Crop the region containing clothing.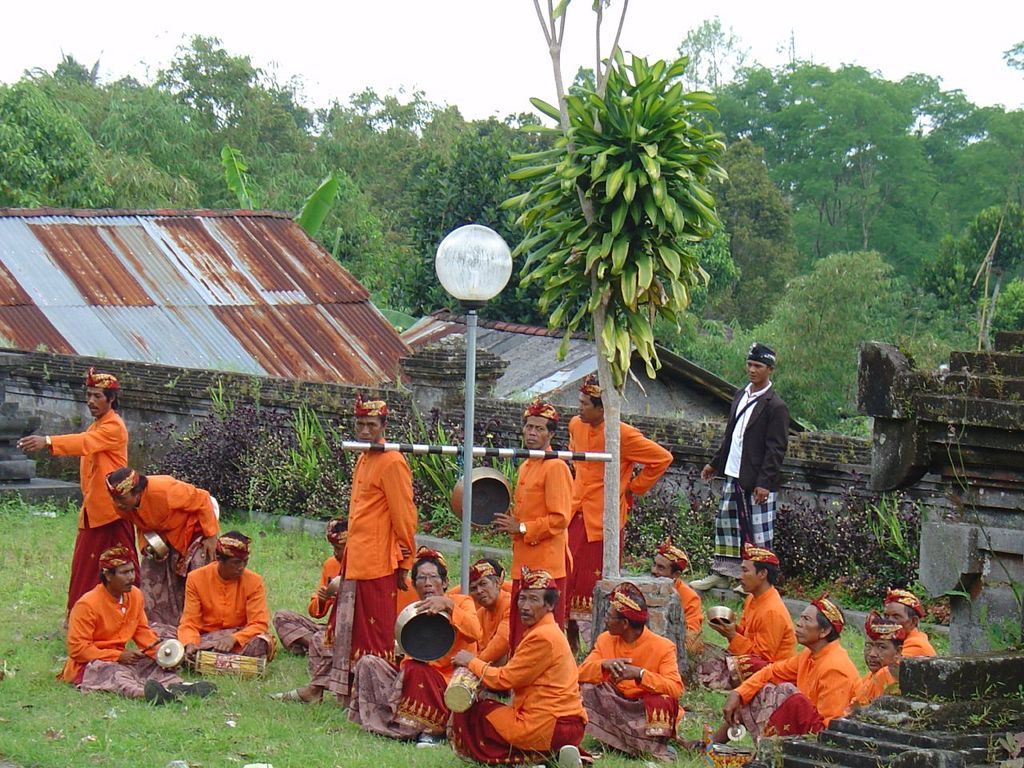
Crop region: [x1=318, y1=429, x2=418, y2=663].
